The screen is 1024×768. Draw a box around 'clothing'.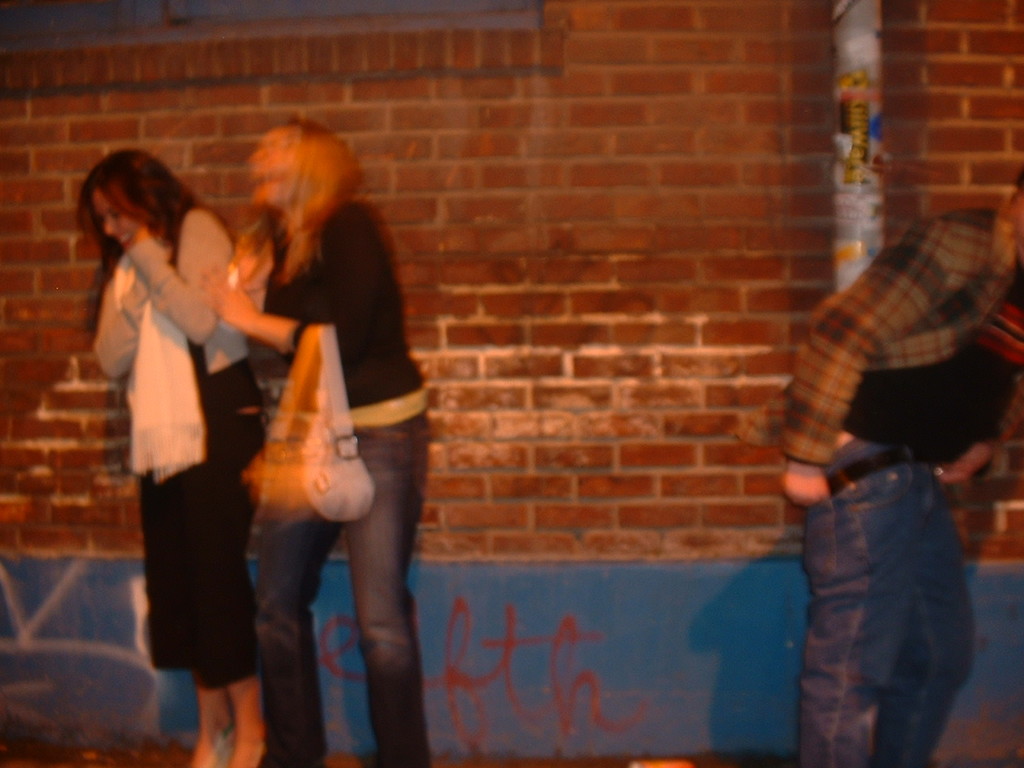
{"left": 770, "top": 192, "right": 1023, "bottom": 758}.
